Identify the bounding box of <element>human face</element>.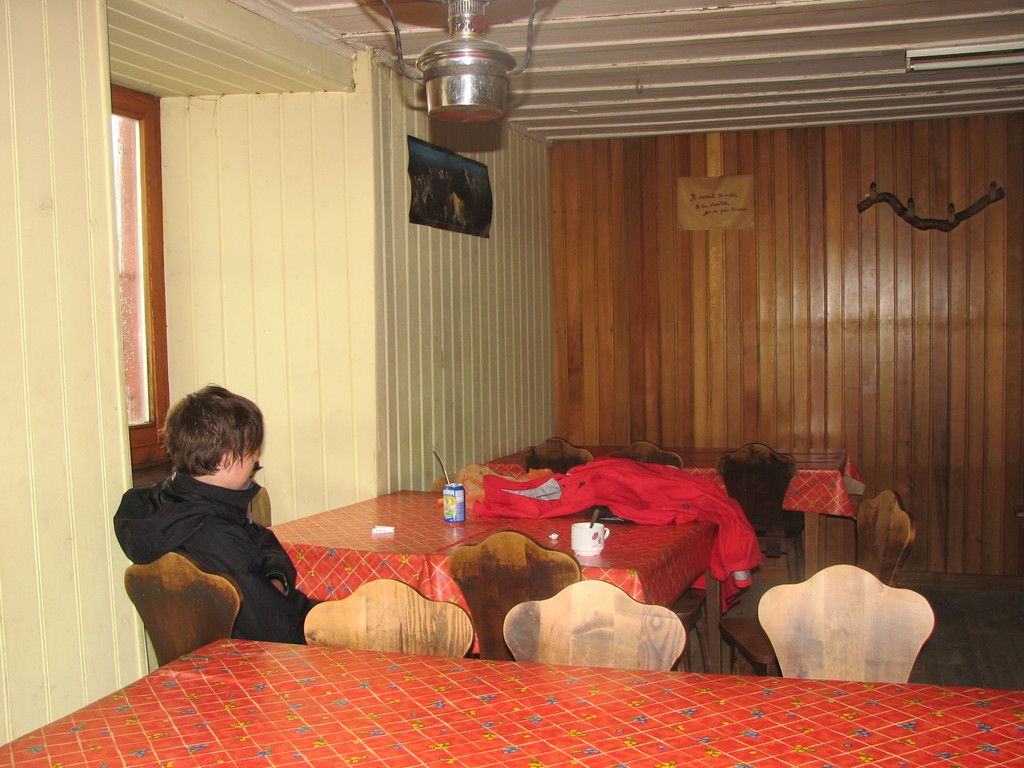
pyautogui.locateOnScreen(226, 448, 257, 485).
